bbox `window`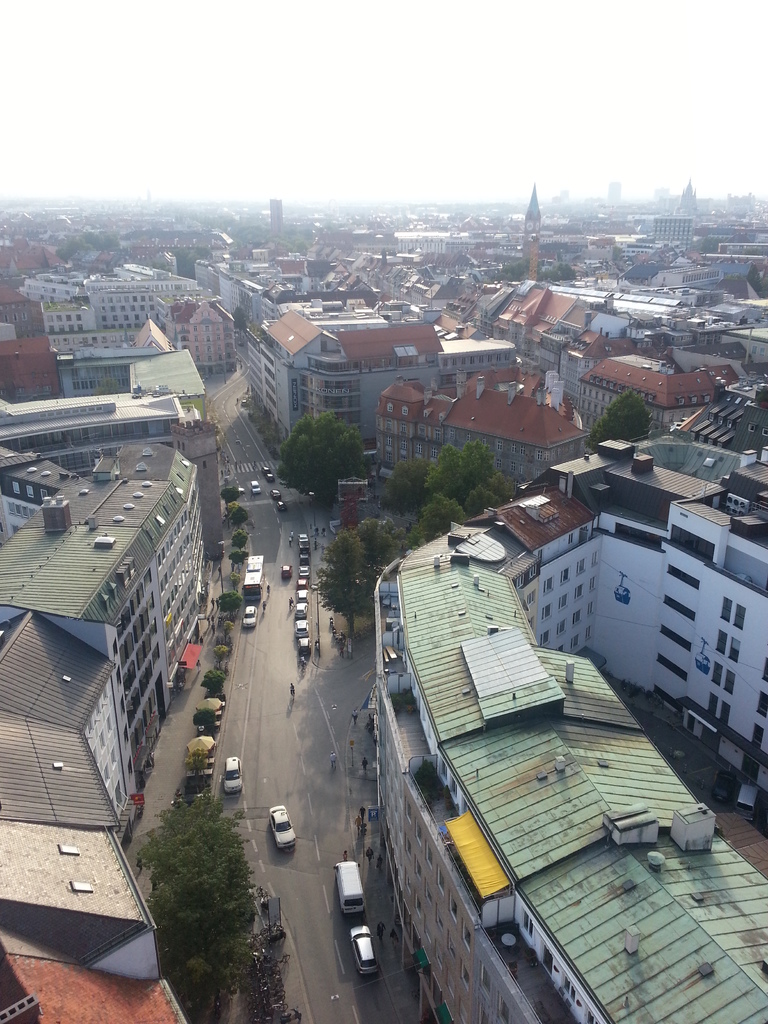
bbox=(440, 865, 444, 881)
